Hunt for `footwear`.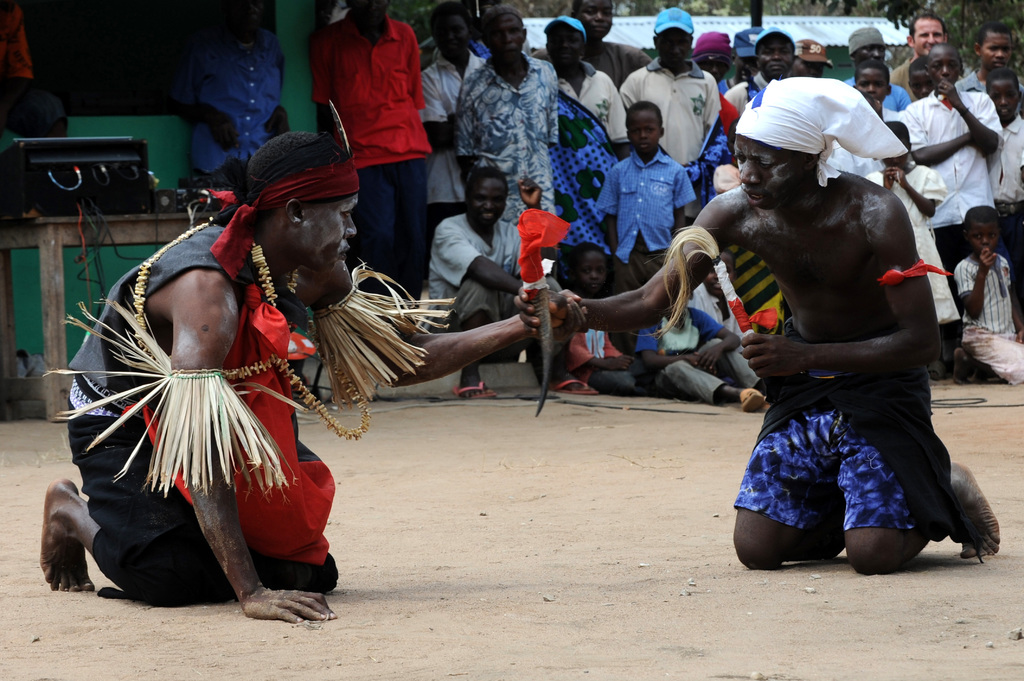
Hunted down at crop(550, 380, 597, 396).
